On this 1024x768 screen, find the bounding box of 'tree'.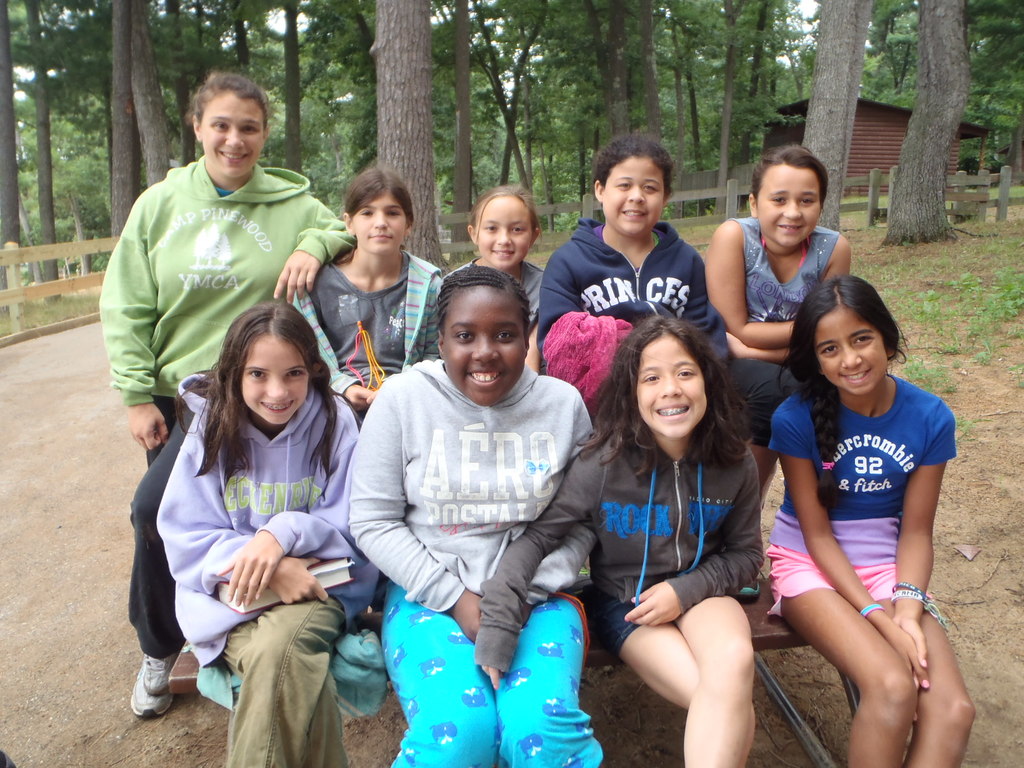
Bounding box: 796:0:857:244.
